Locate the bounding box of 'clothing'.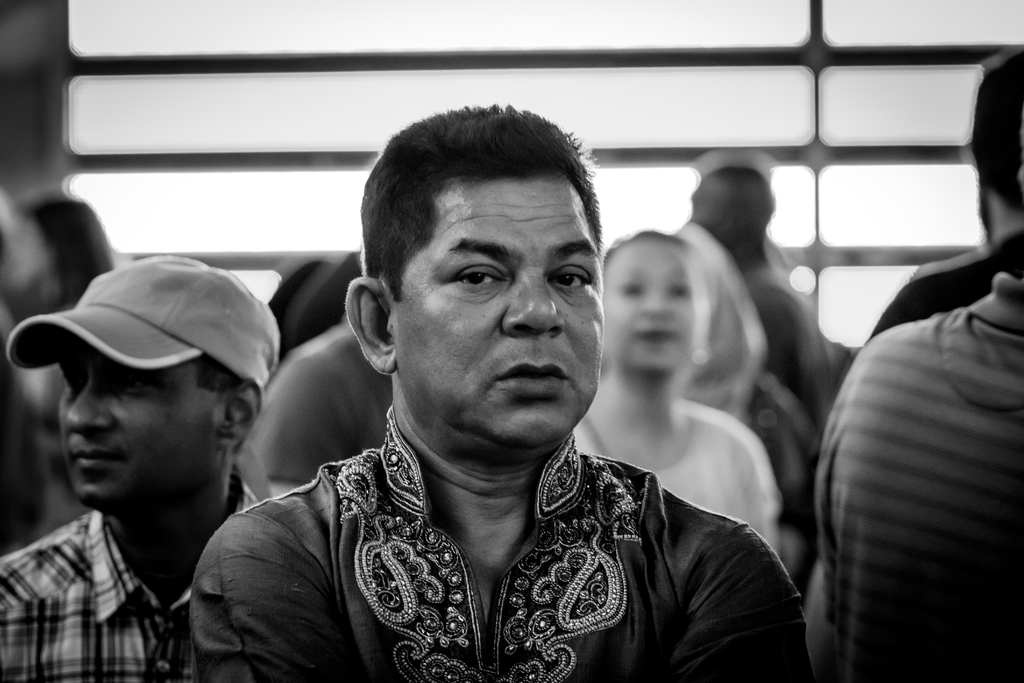
Bounding box: bbox=[814, 270, 1023, 682].
